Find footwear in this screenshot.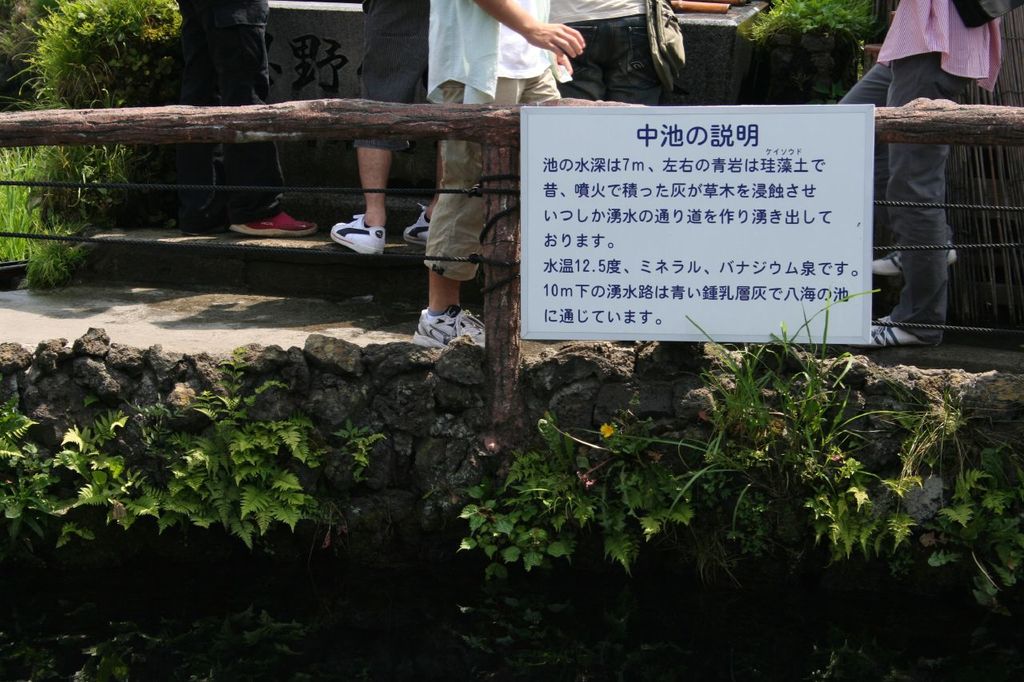
The bounding box for footwear is detection(411, 310, 491, 353).
